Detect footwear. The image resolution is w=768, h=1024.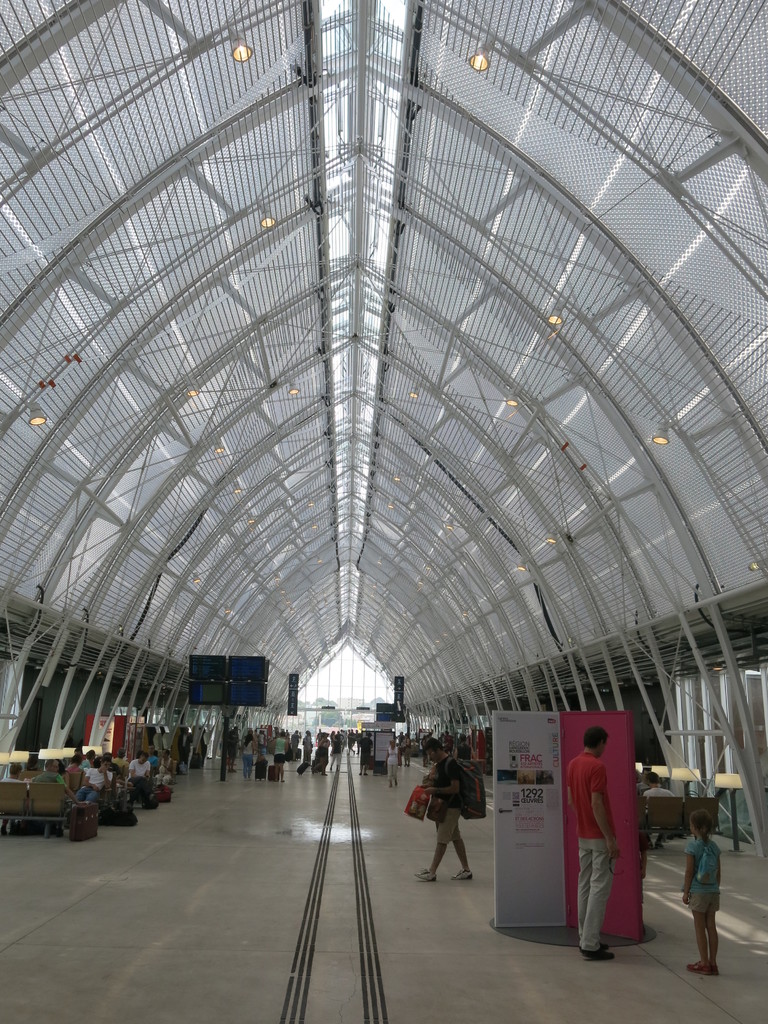
bbox=(337, 765, 339, 771).
